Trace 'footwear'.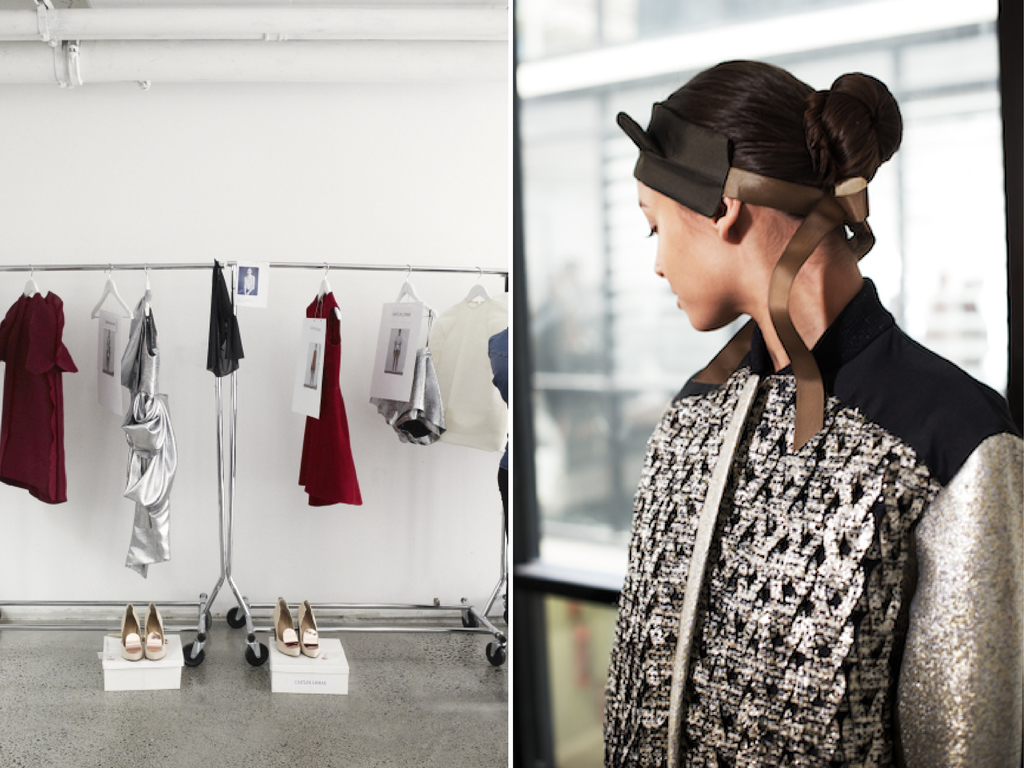
Traced to detection(119, 601, 144, 660).
